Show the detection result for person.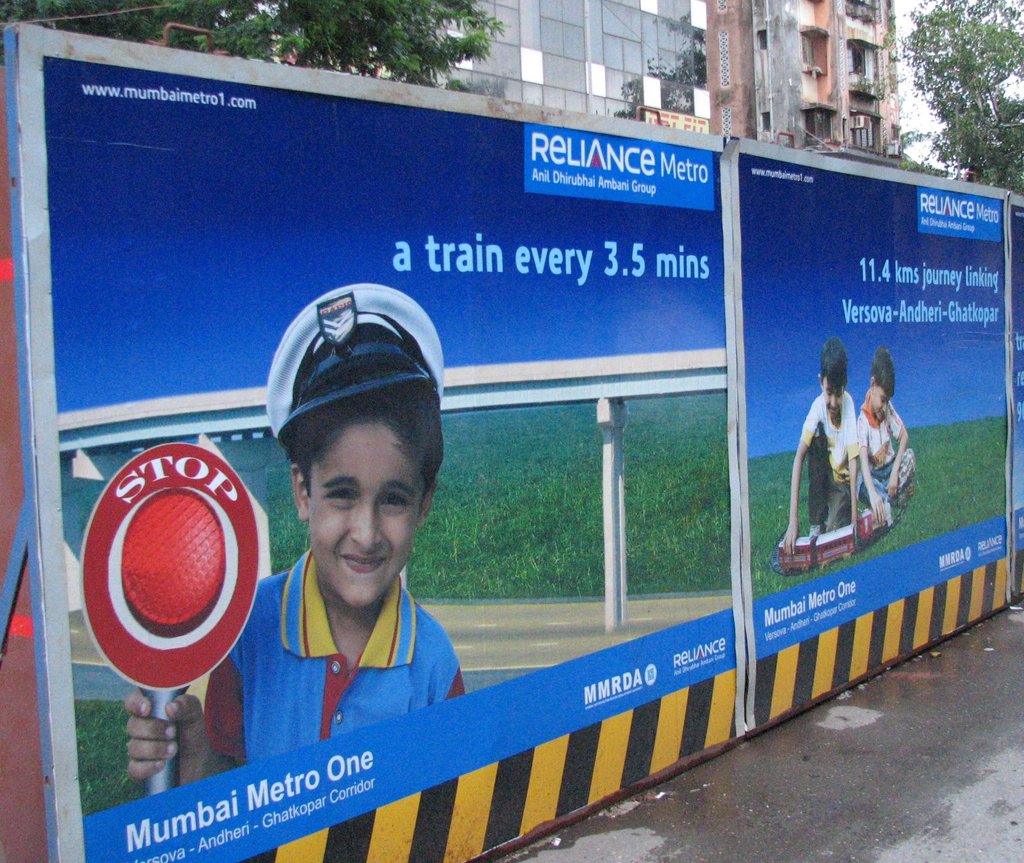
(234,272,480,801).
